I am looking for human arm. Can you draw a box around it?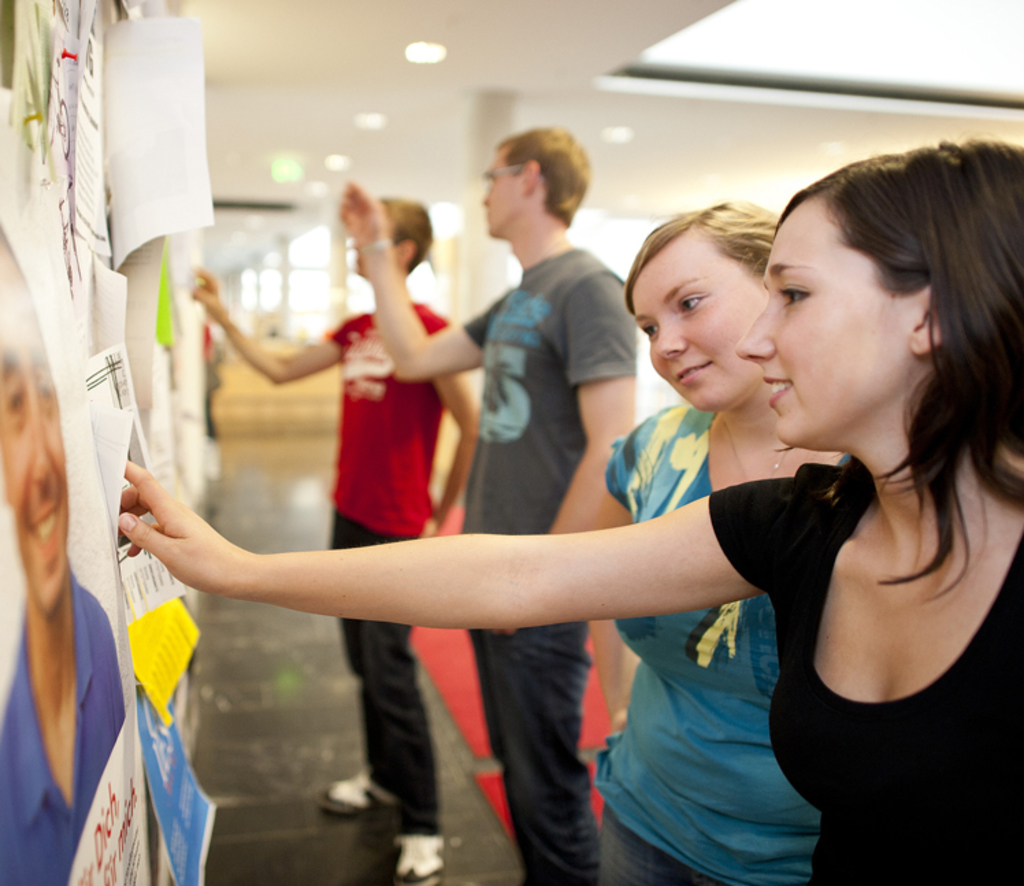
Sure, the bounding box is 424:307:483:534.
